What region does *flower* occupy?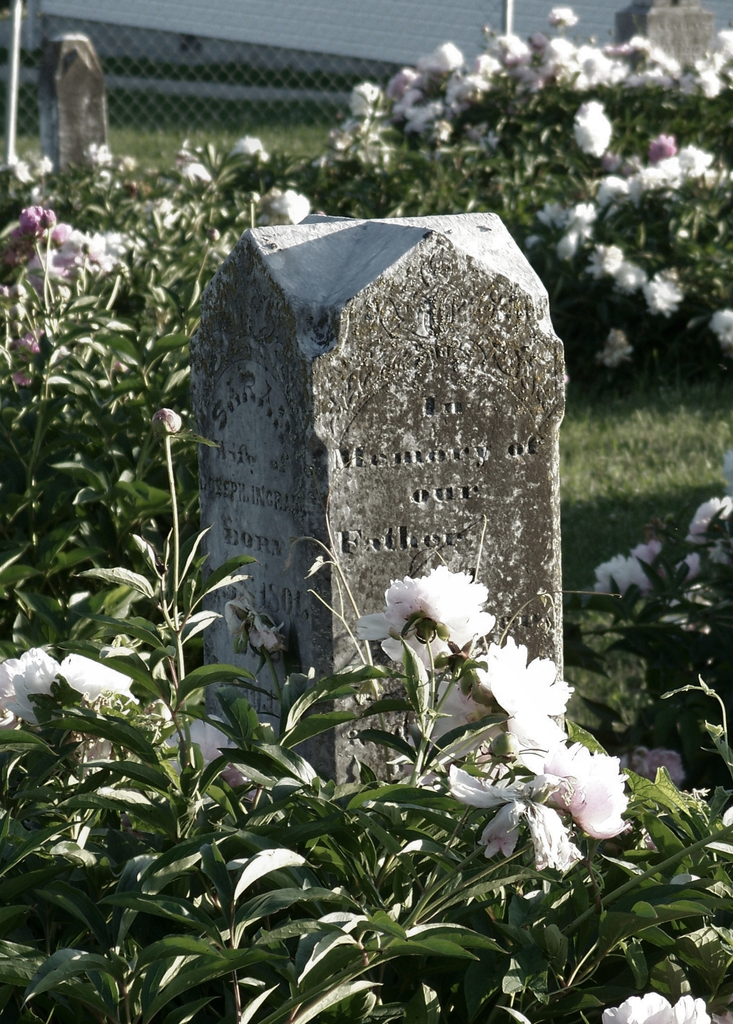
(0, 149, 54, 202).
